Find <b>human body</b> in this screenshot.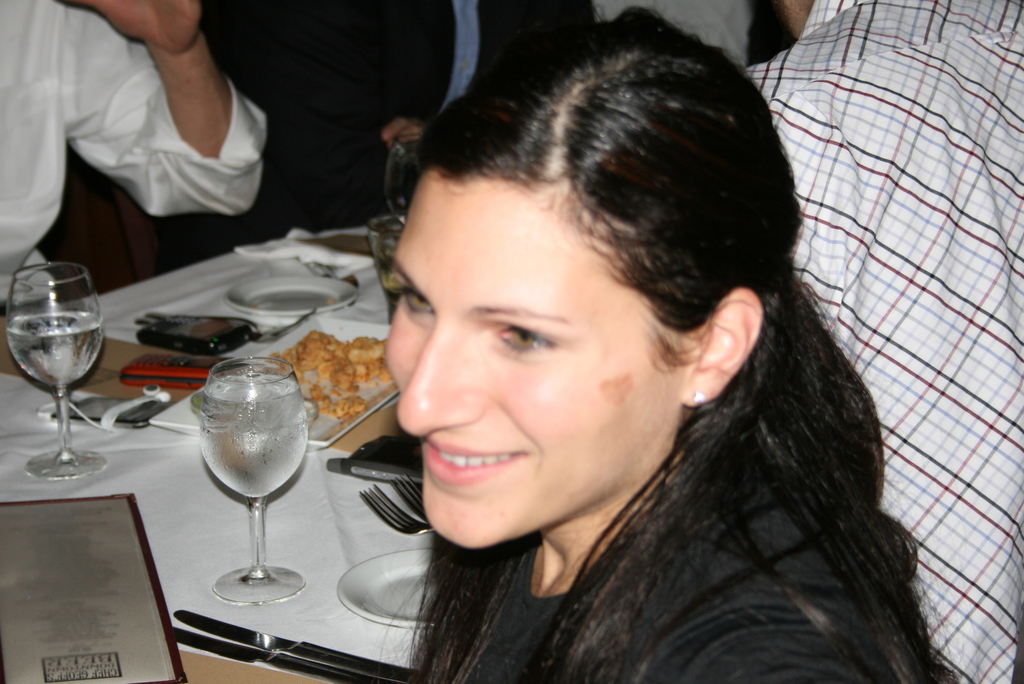
The bounding box for <b>human body</b> is l=0, t=0, r=278, b=309.
